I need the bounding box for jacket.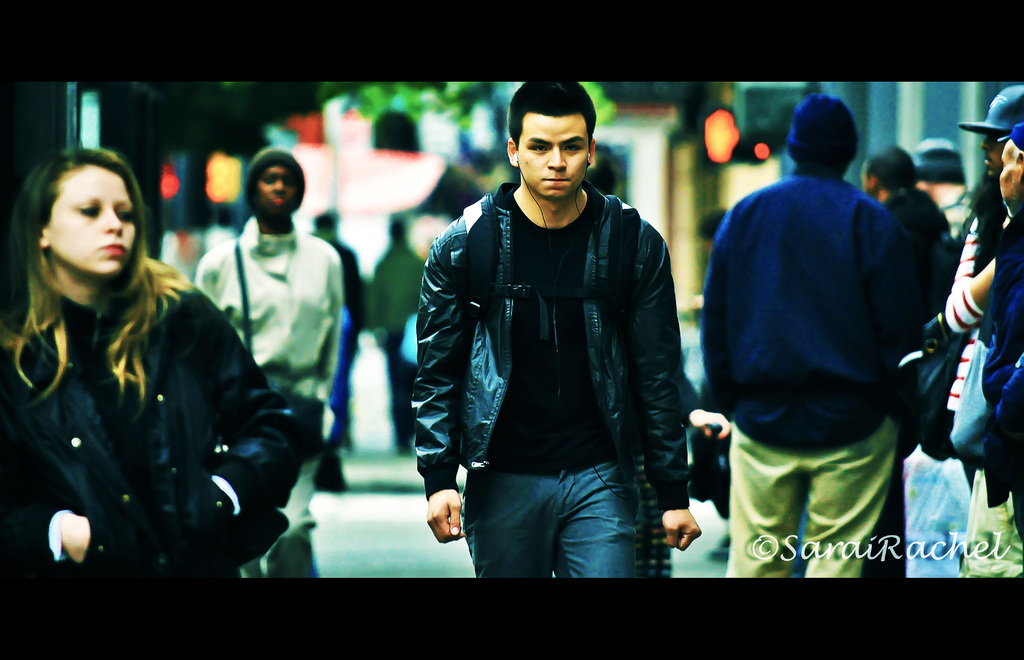
Here it is: [x1=0, y1=273, x2=314, y2=576].
